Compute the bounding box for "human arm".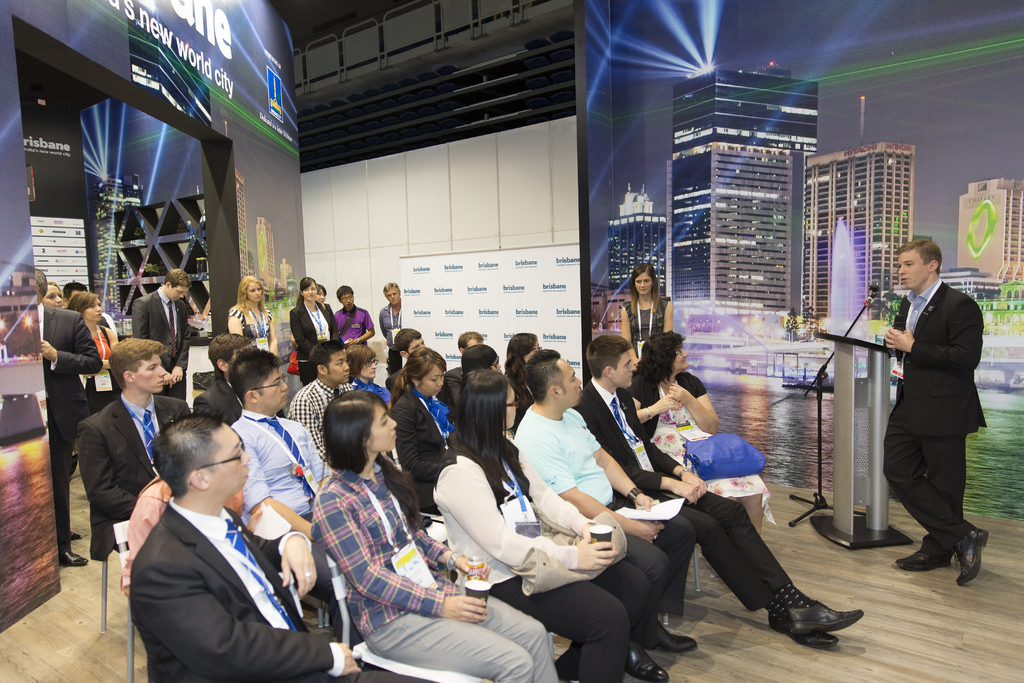
[x1=518, y1=448, x2=594, y2=541].
